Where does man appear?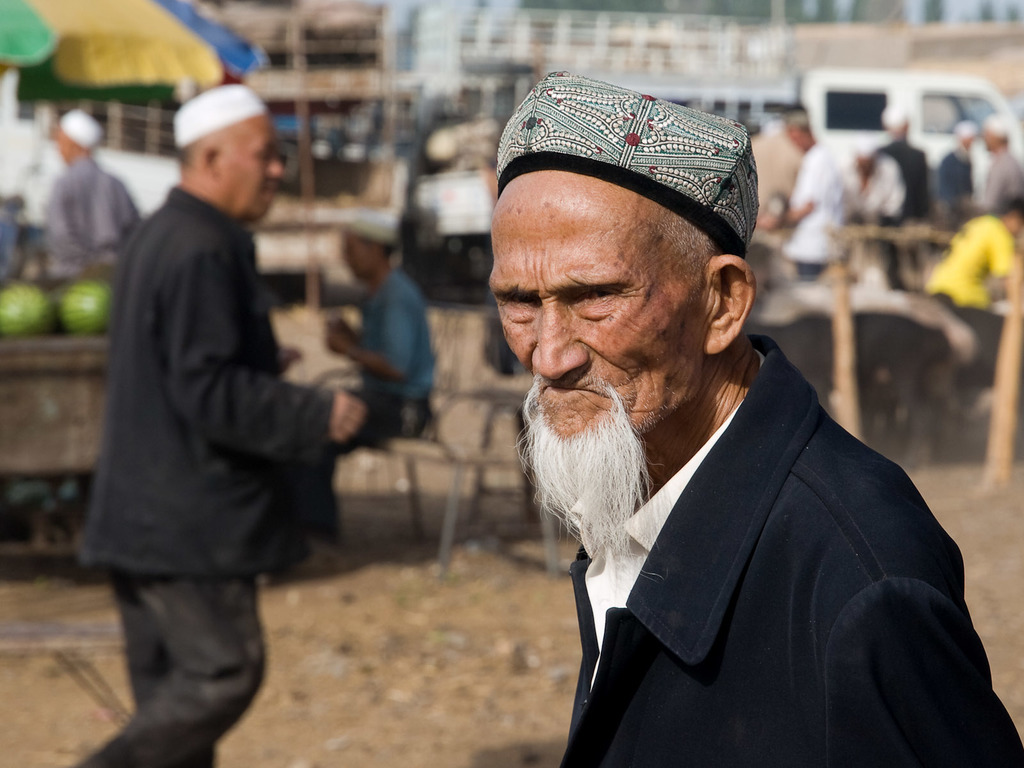
Appears at (x1=858, y1=101, x2=938, y2=284).
